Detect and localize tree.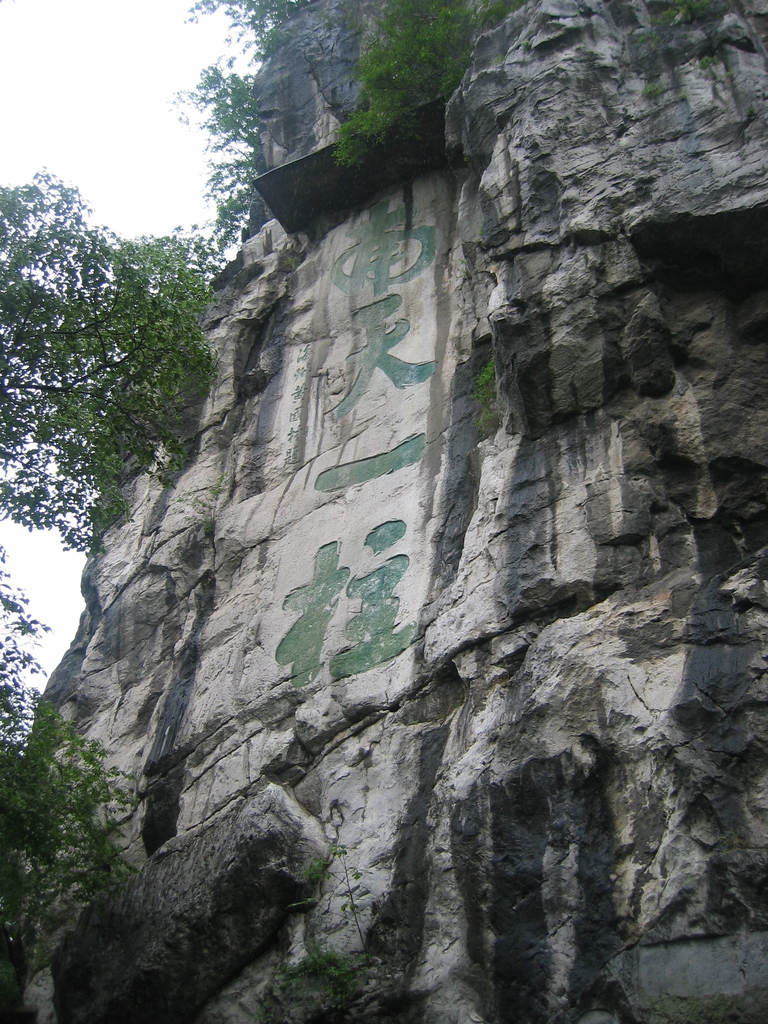
Localized at crop(0, 175, 229, 556).
